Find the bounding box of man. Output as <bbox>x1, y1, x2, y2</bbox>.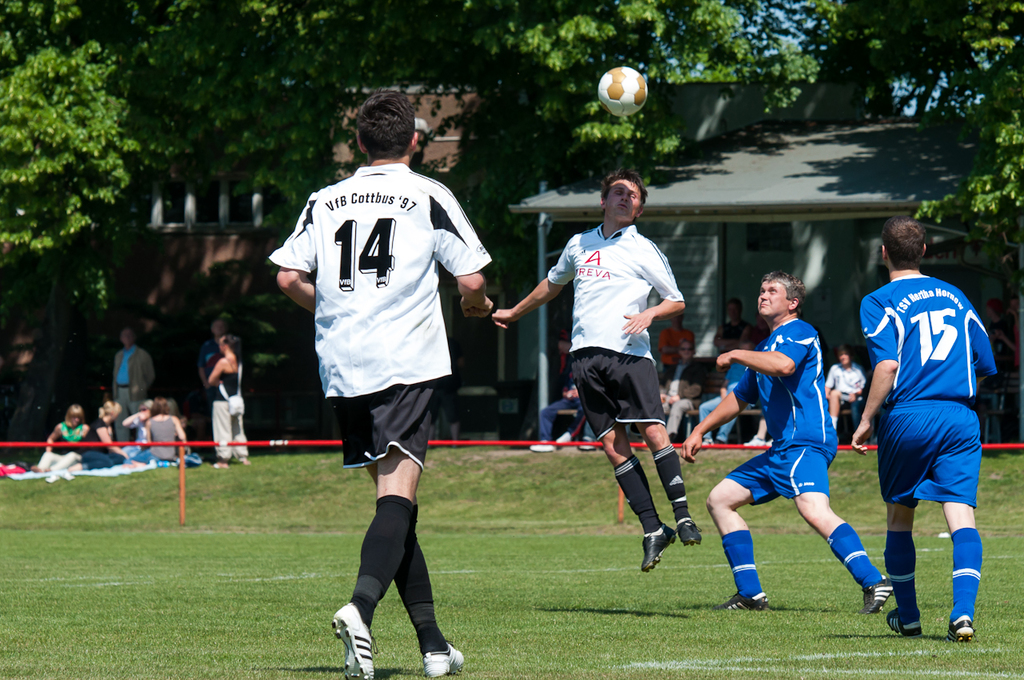
<bbox>846, 223, 996, 641</bbox>.
